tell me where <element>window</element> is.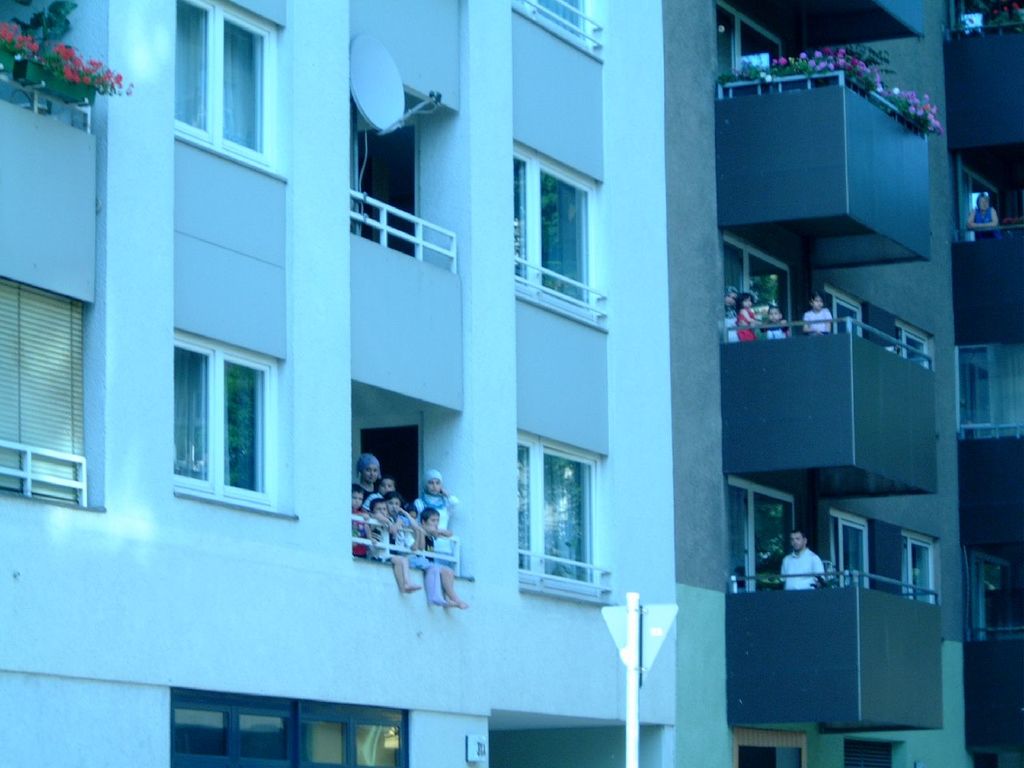
<element>window</element> is at BBox(898, 534, 937, 607).
